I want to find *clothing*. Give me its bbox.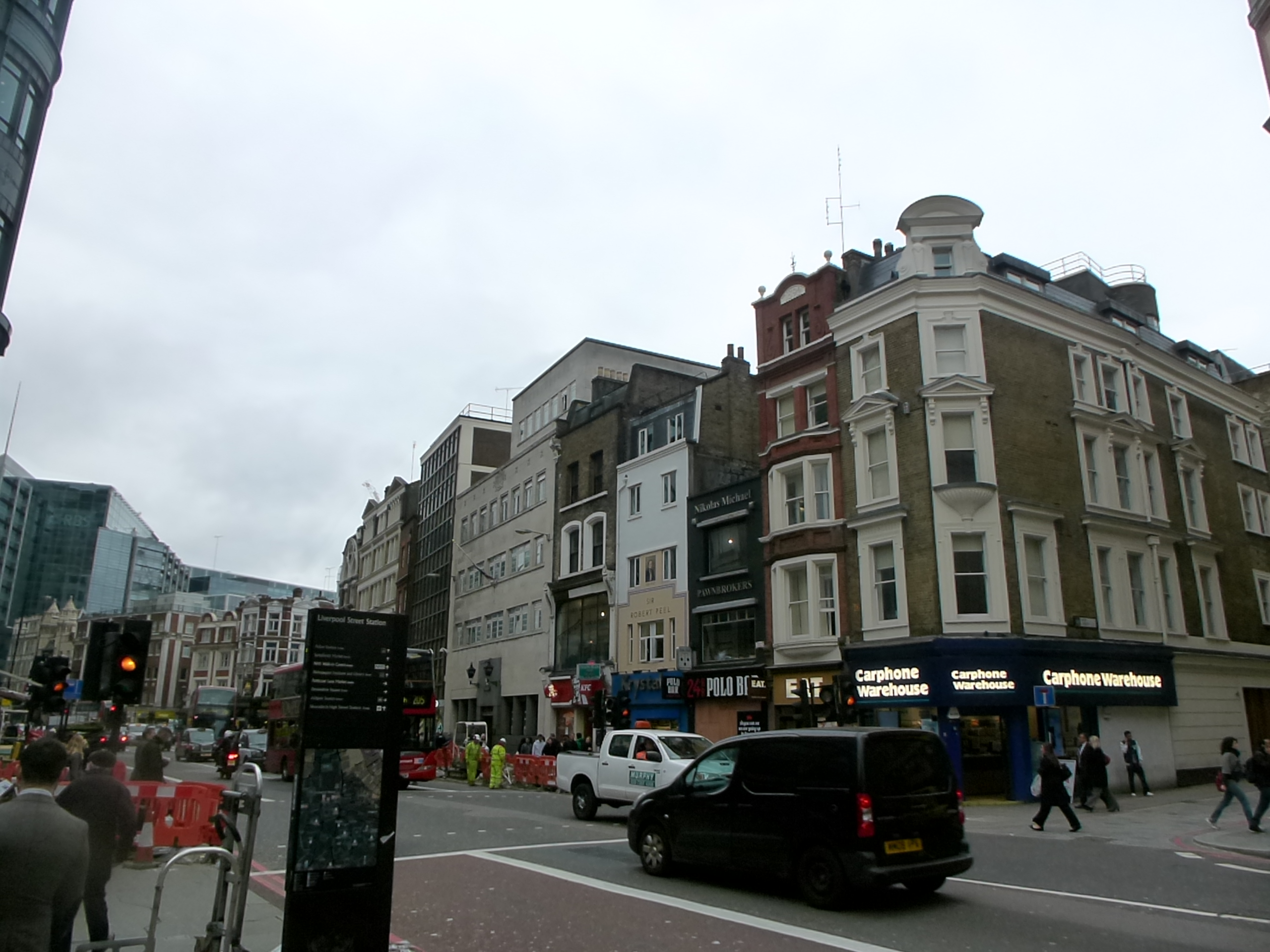
624:368:630:406.
